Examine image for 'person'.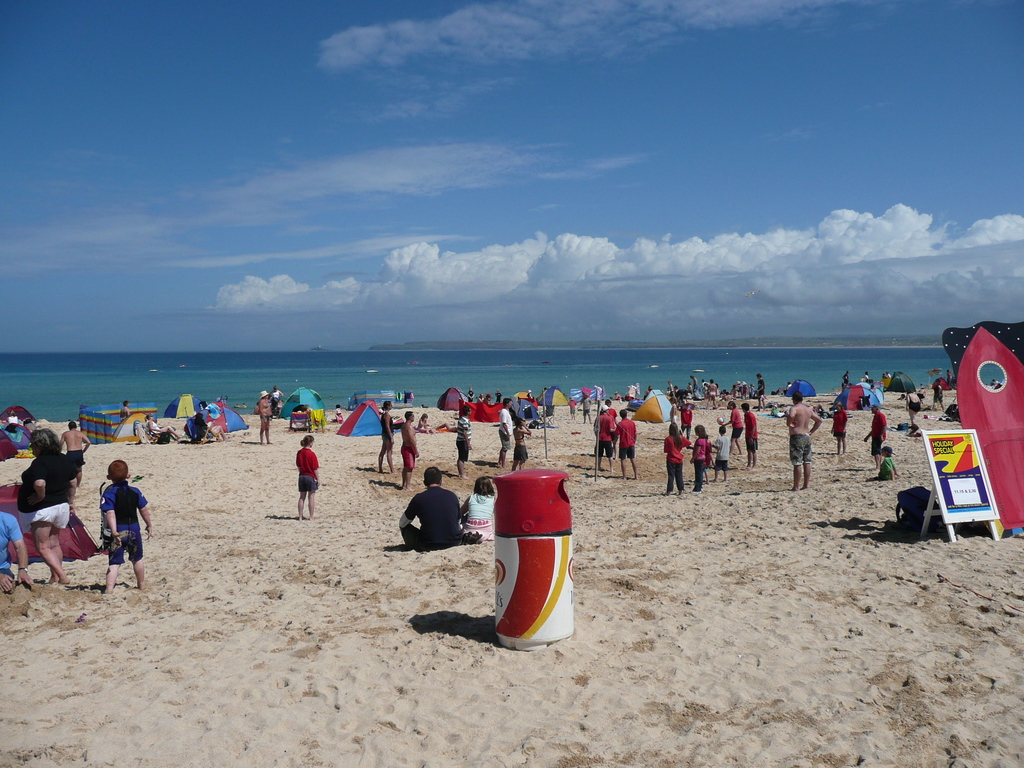
Examination result: [left=499, top=399, right=516, bottom=465].
